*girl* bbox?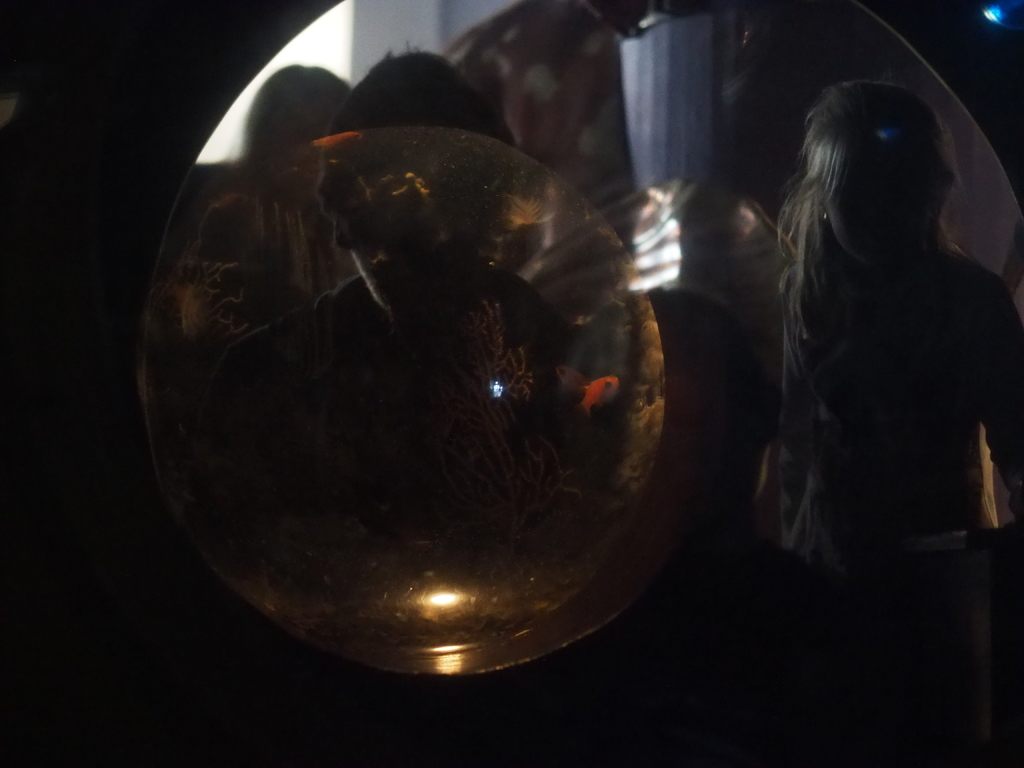
left=774, top=76, right=1023, bottom=565
